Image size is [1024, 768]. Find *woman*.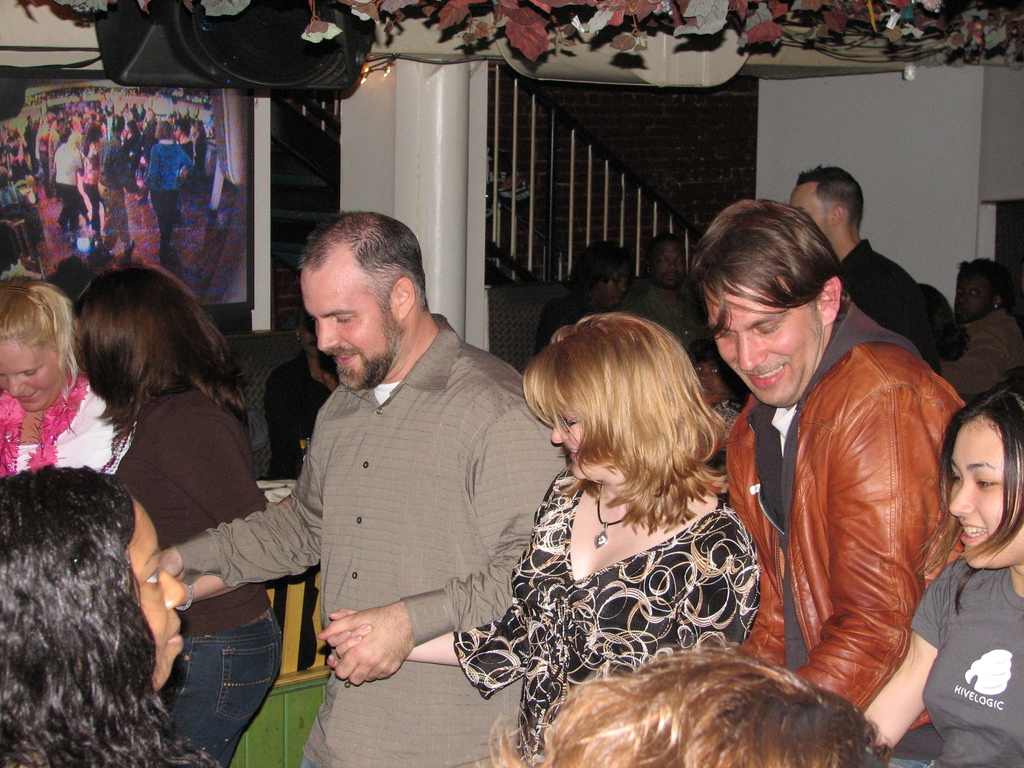
(left=51, top=131, right=86, bottom=232).
